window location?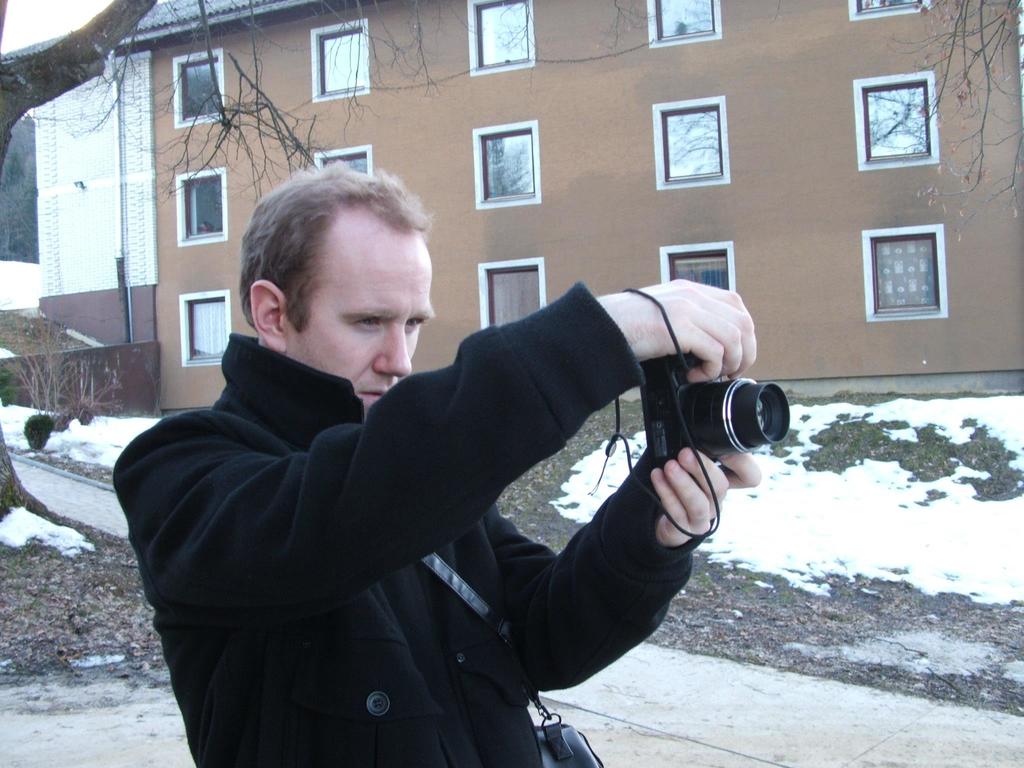
select_region(172, 50, 226, 125)
